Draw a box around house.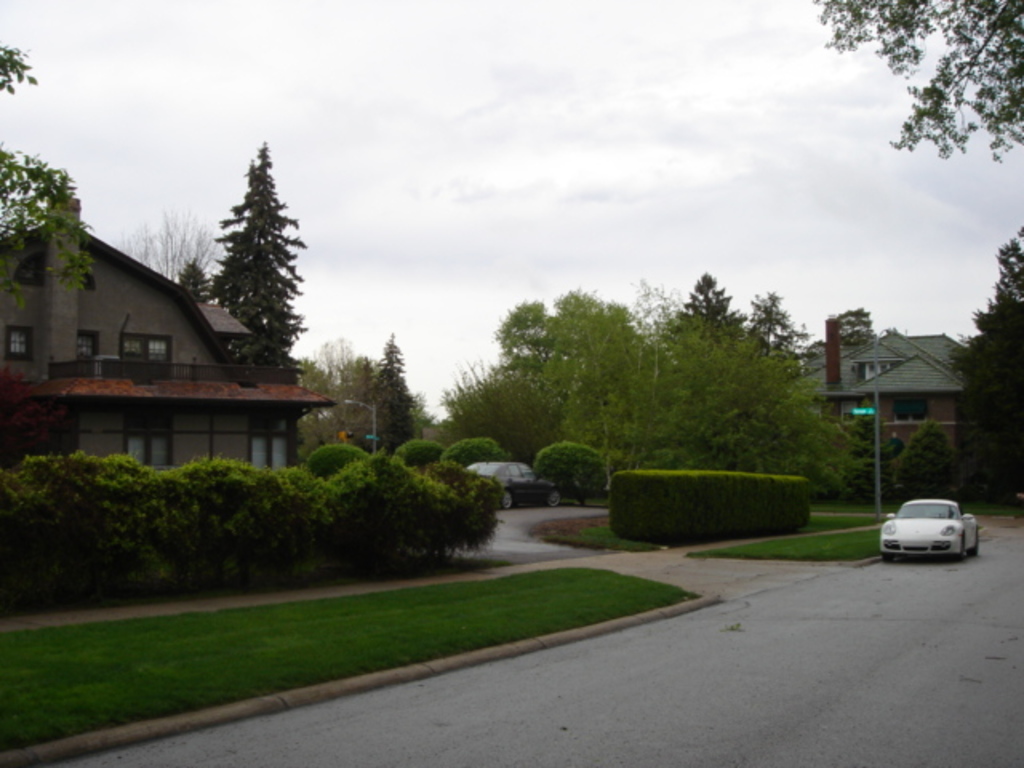
[0,187,331,472].
